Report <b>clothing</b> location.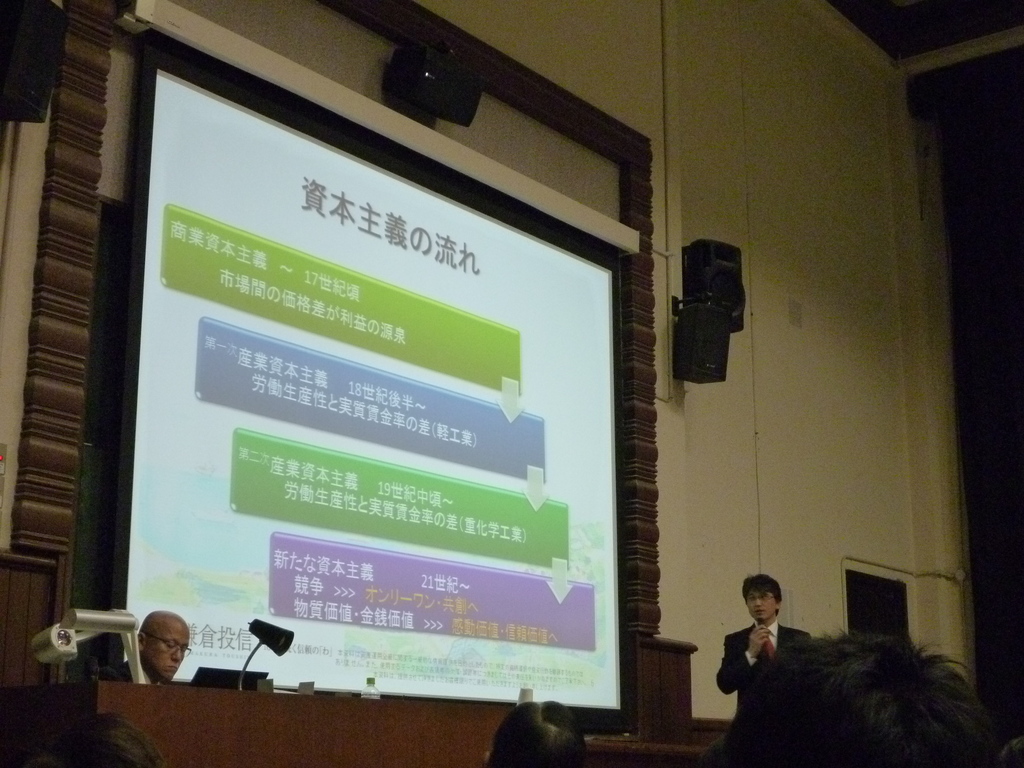
Report: <region>726, 605, 812, 730</region>.
